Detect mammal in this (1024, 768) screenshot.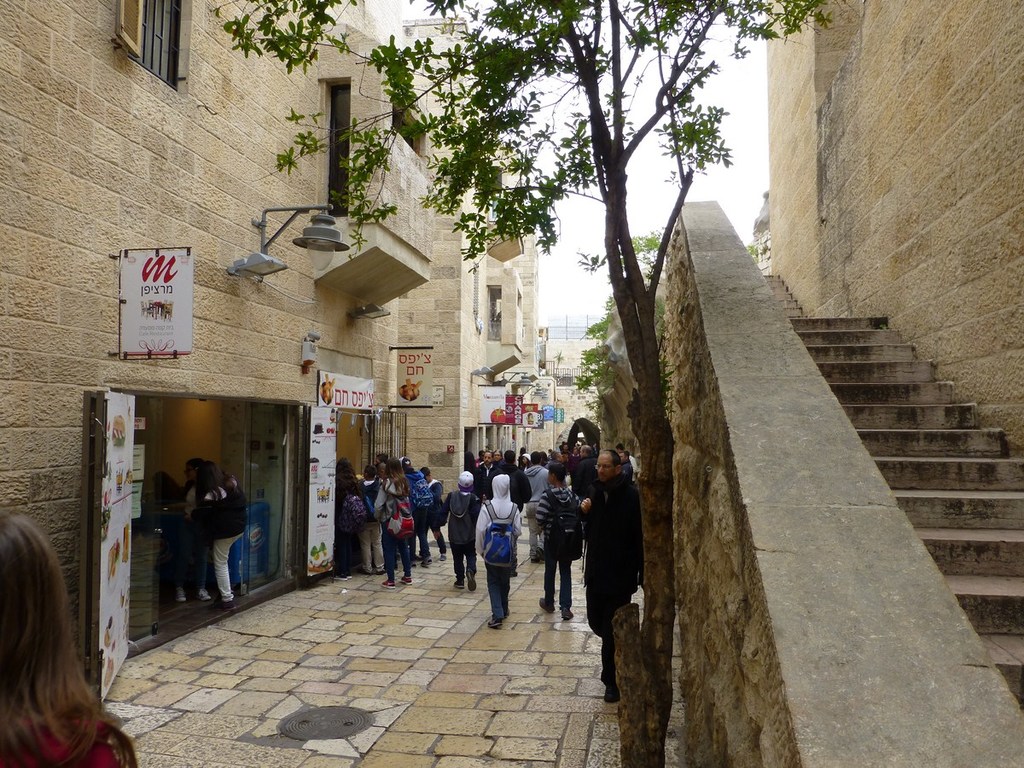
Detection: x1=444, y1=470, x2=482, y2=588.
